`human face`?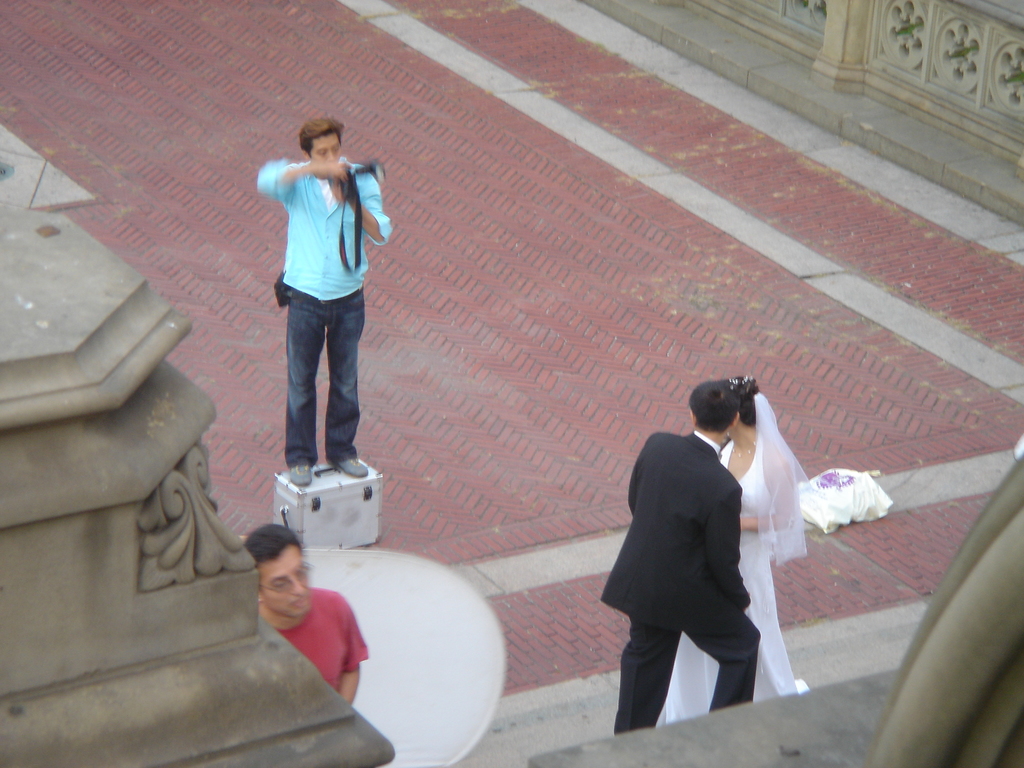
[left=263, top=541, right=310, bottom=621]
